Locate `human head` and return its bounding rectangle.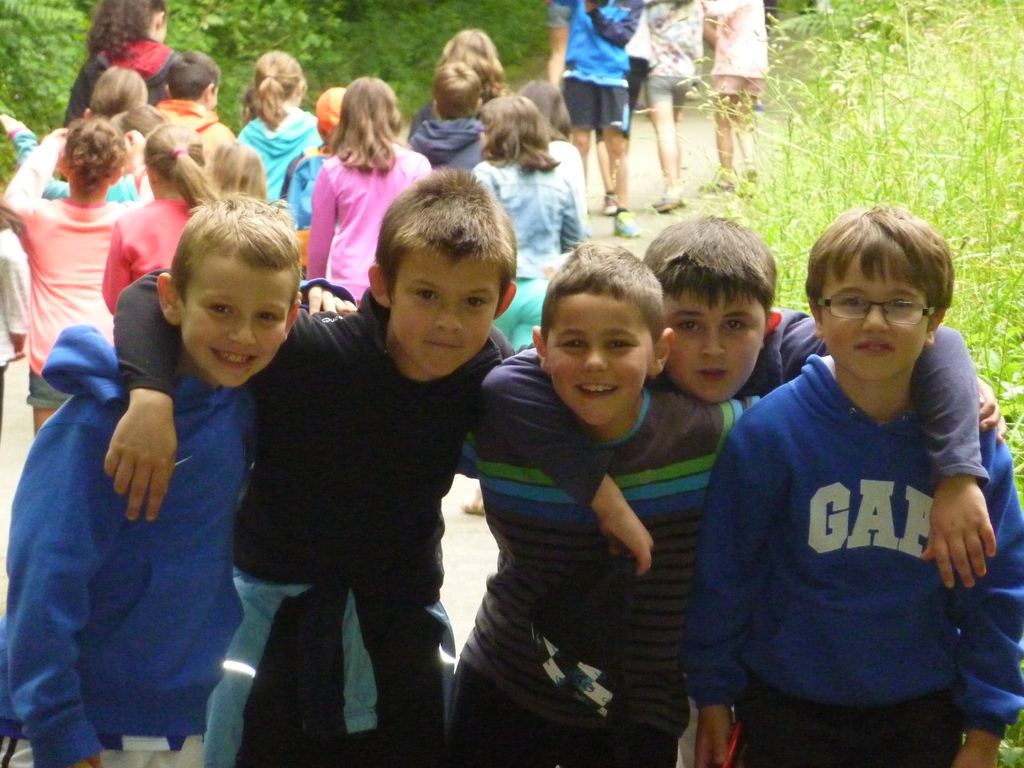
select_region(199, 141, 267, 204).
